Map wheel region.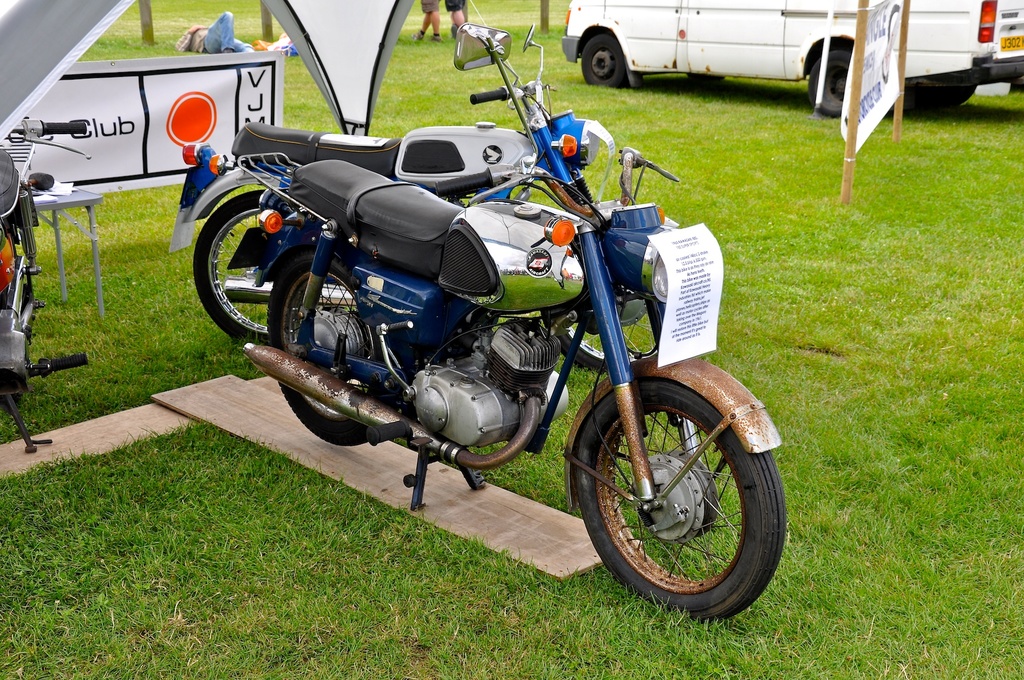
Mapped to <box>193,191,275,342</box>.
